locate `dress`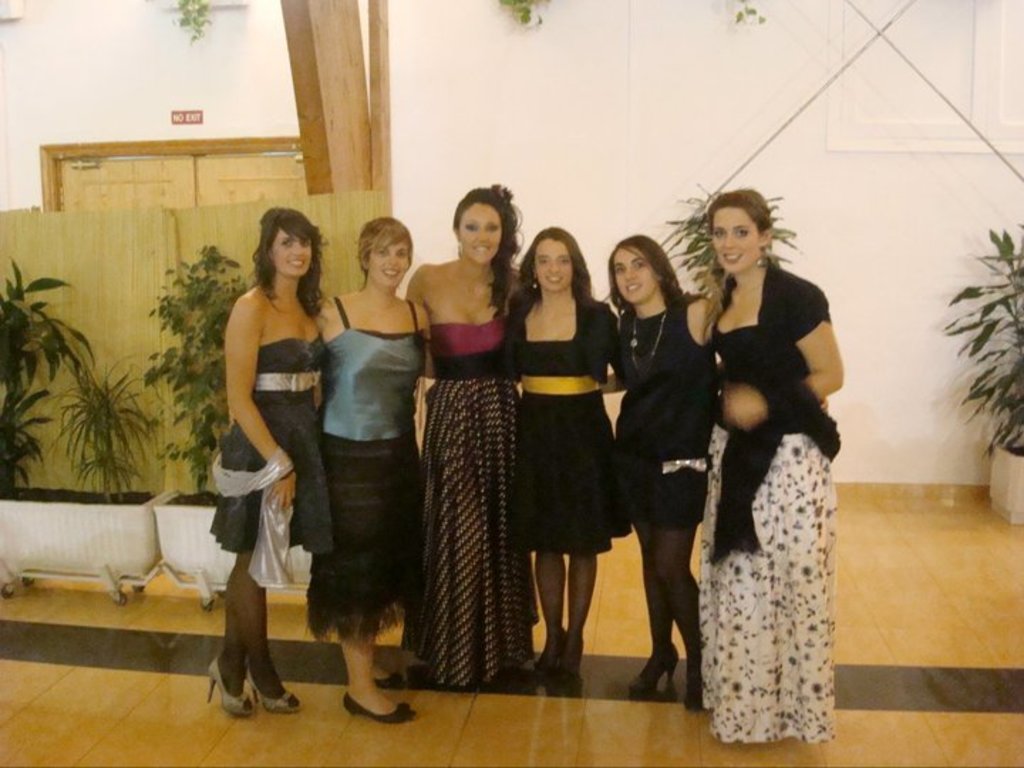
bbox=(205, 333, 340, 558)
